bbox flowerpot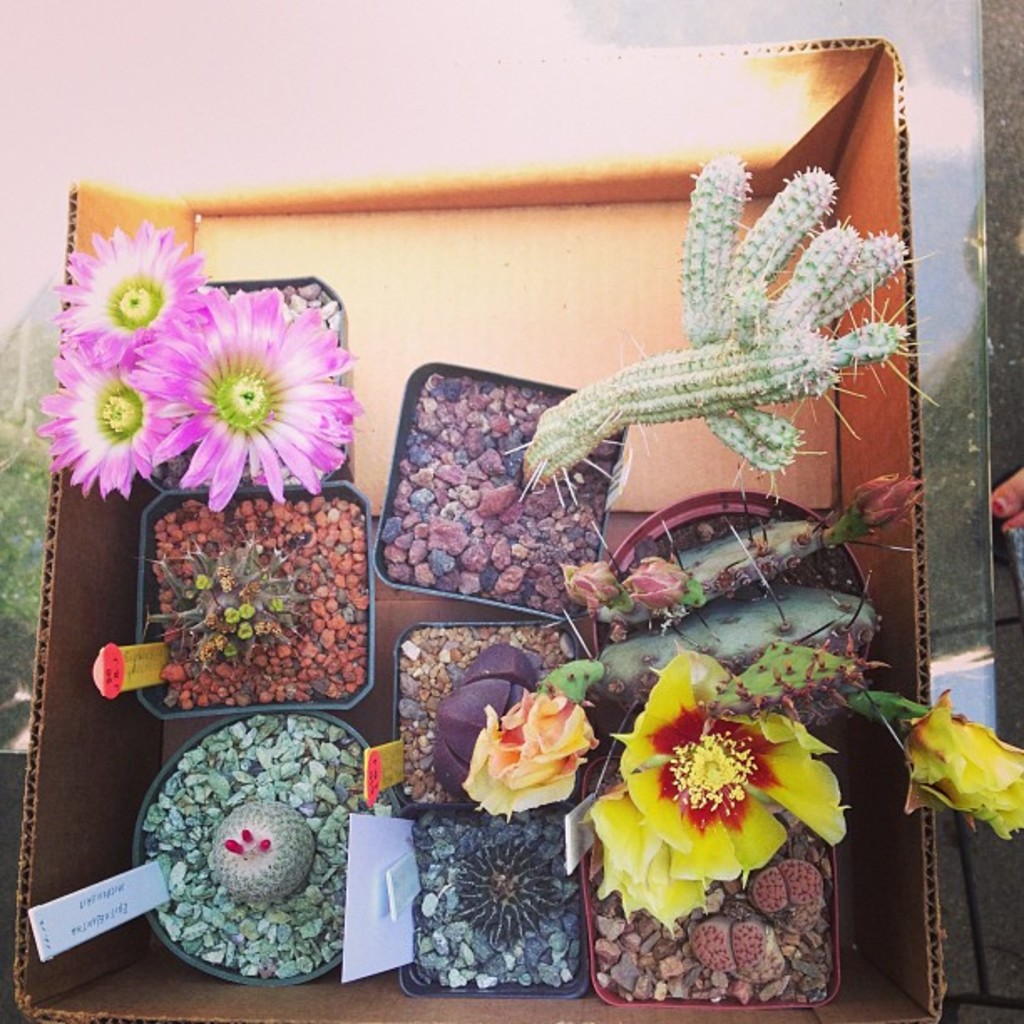
BBox(577, 750, 838, 1011)
